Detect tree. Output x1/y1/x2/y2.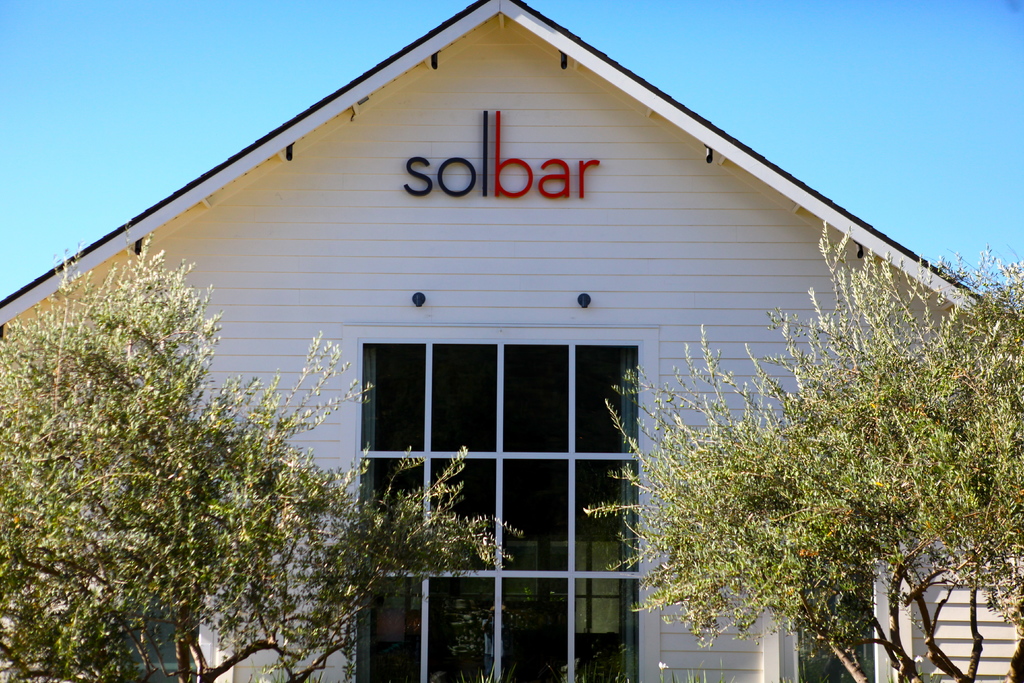
620/264/1009/652.
